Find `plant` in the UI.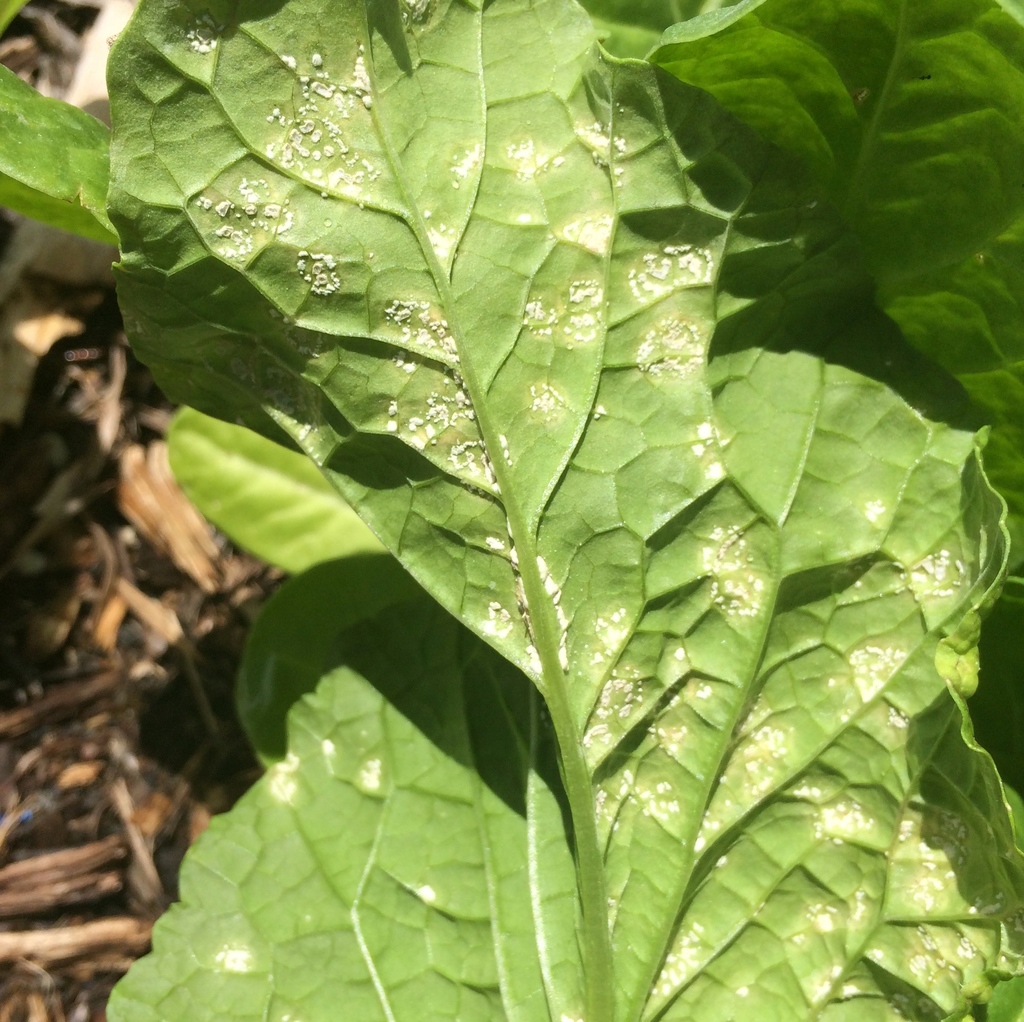
UI element at 2,0,1023,1021.
